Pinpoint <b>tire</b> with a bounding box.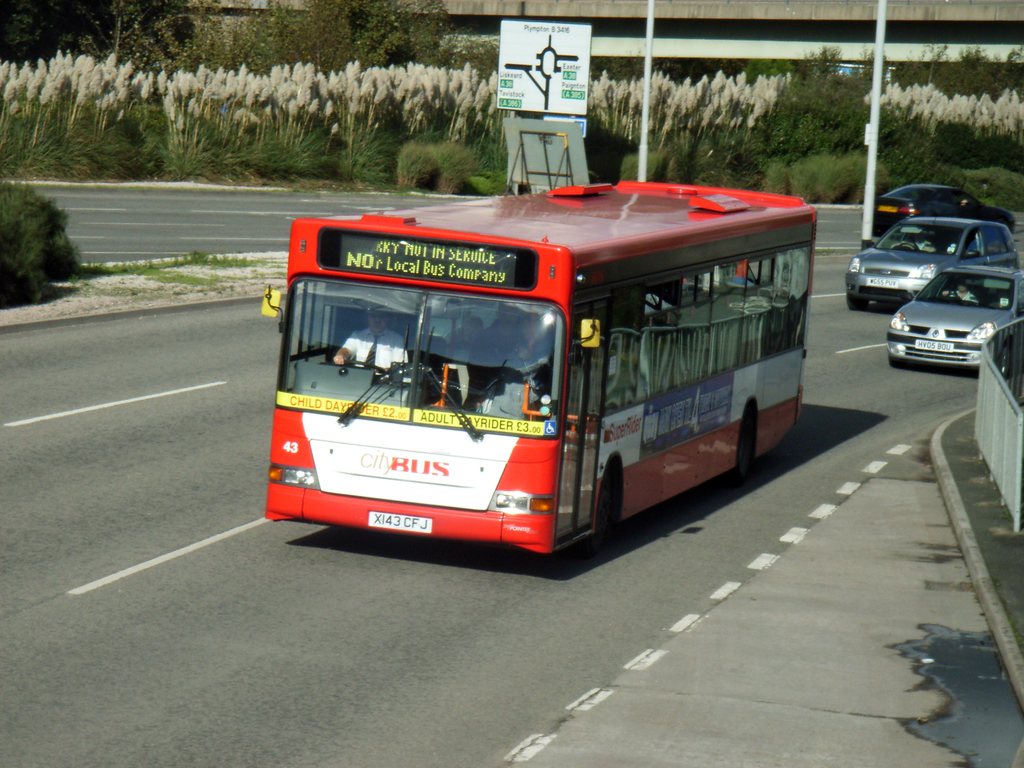
[x1=584, y1=470, x2=628, y2=556].
